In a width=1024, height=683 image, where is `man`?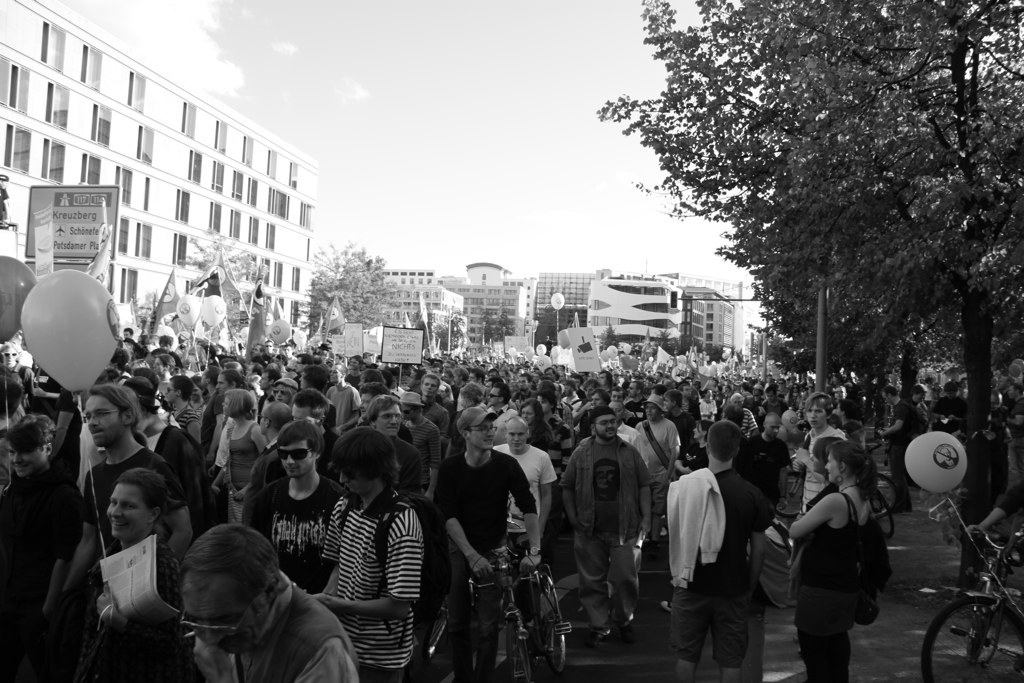
(x1=681, y1=433, x2=781, y2=681).
